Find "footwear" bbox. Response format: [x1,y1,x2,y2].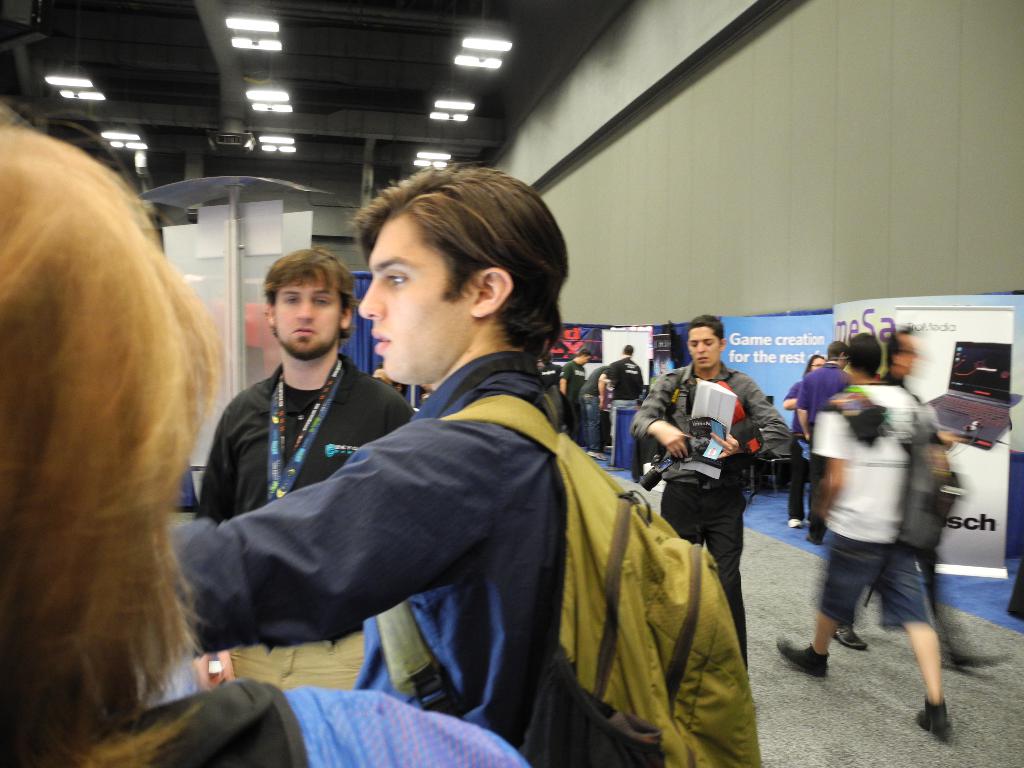
[916,703,948,738].
